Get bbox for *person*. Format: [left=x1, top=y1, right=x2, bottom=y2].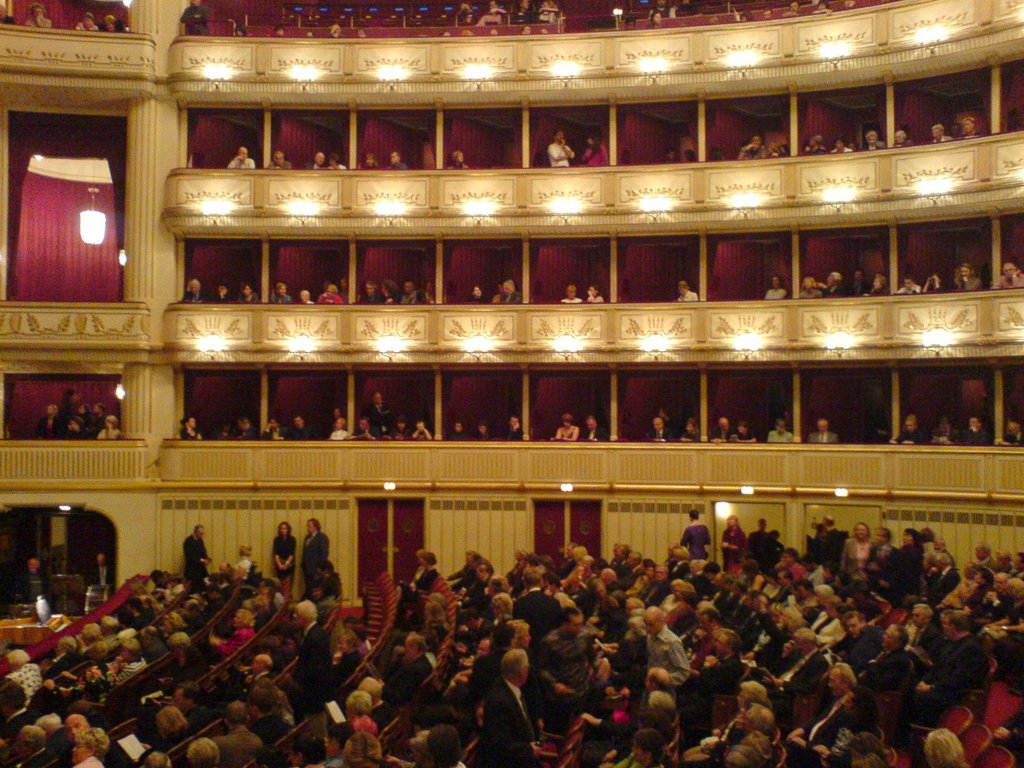
[left=28, top=6, right=51, bottom=26].
